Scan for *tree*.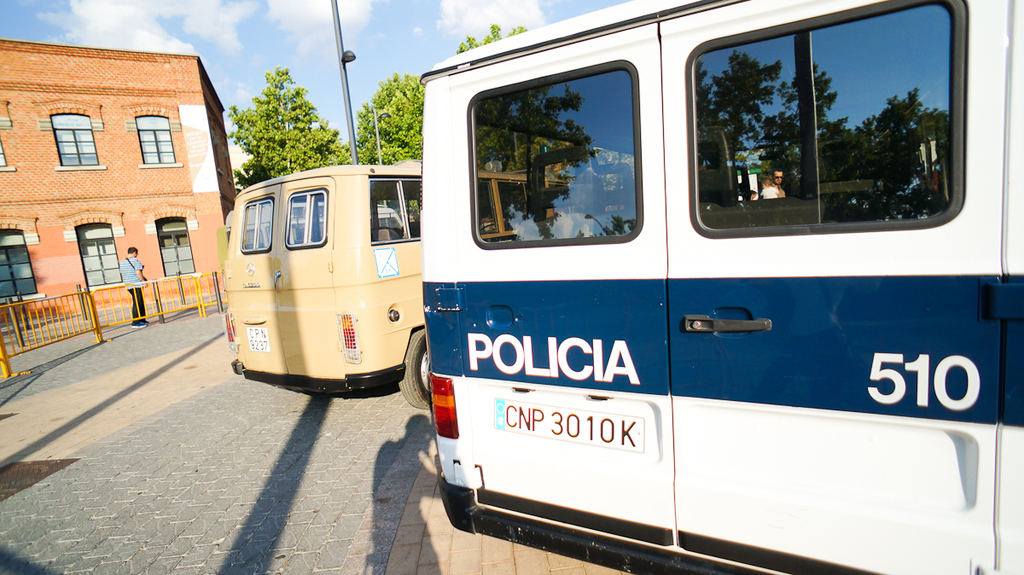
Scan result: 224,64,353,200.
